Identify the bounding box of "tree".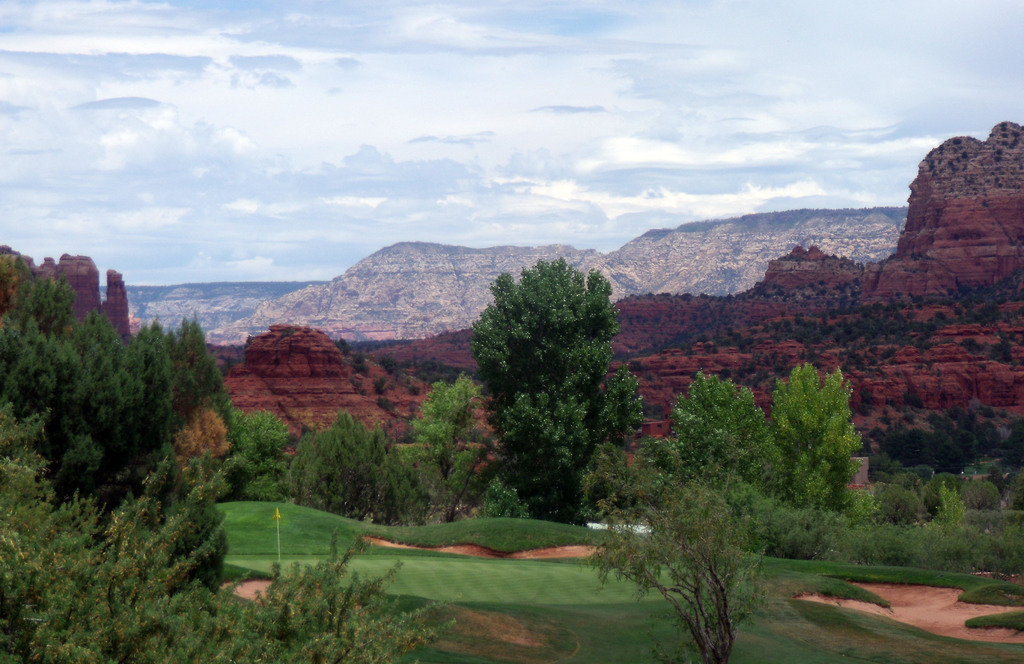
0,457,459,663.
